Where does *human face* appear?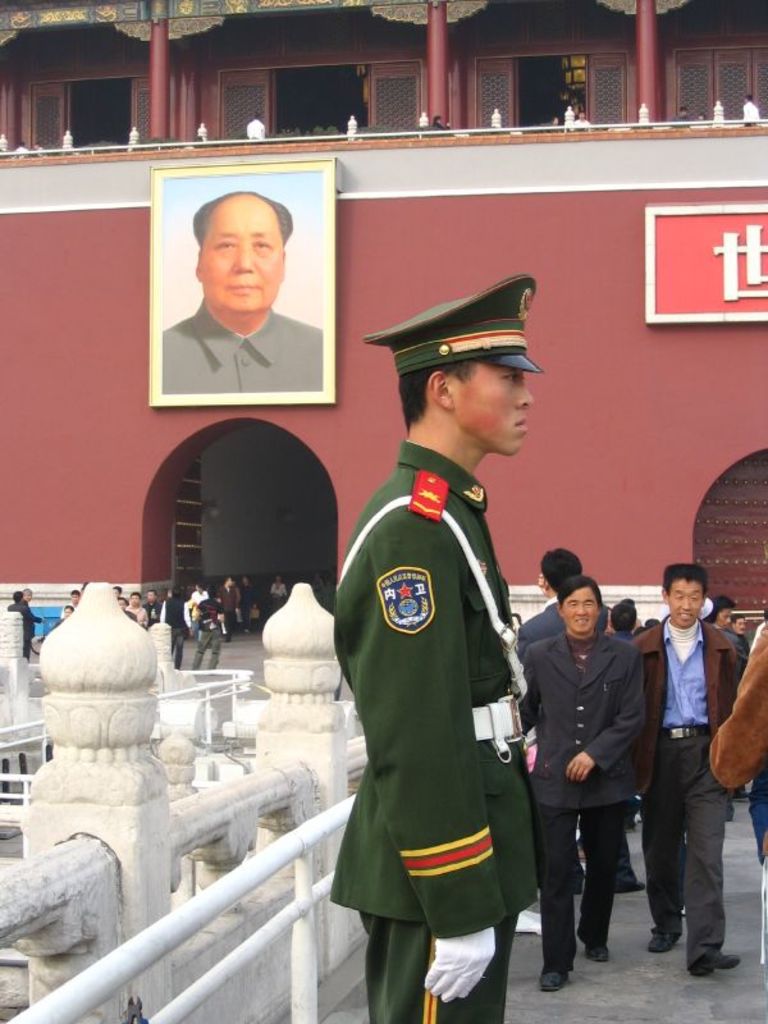
Appears at bbox(559, 582, 596, 634).
